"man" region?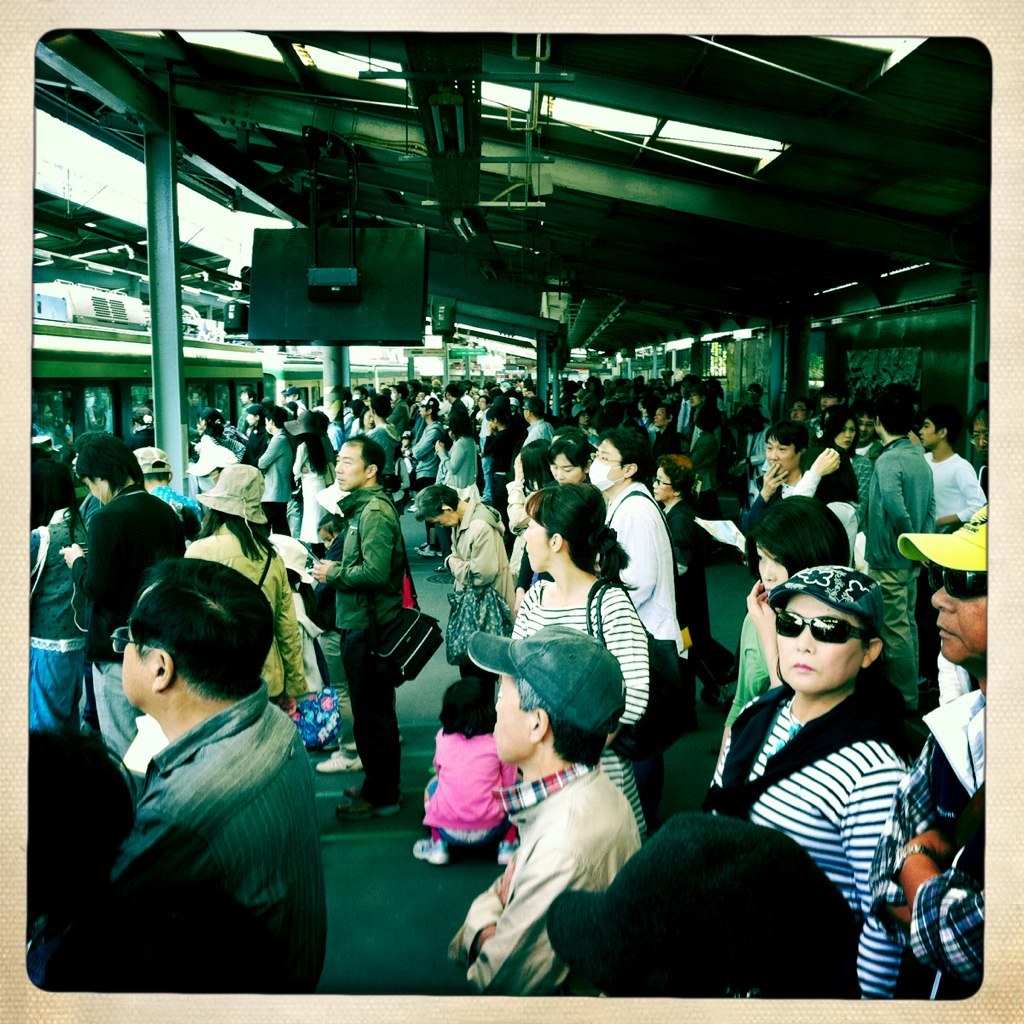
48/428/187/767
